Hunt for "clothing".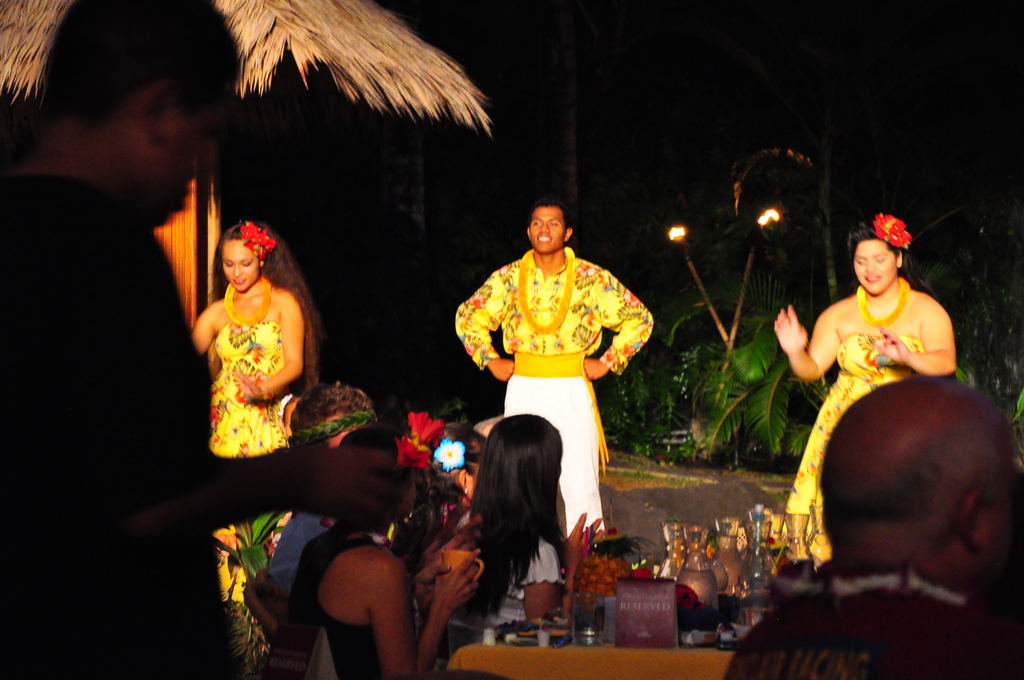
Hunted down at {"left": 288, "top": 522, "right": 440, "bottom": 679}.
